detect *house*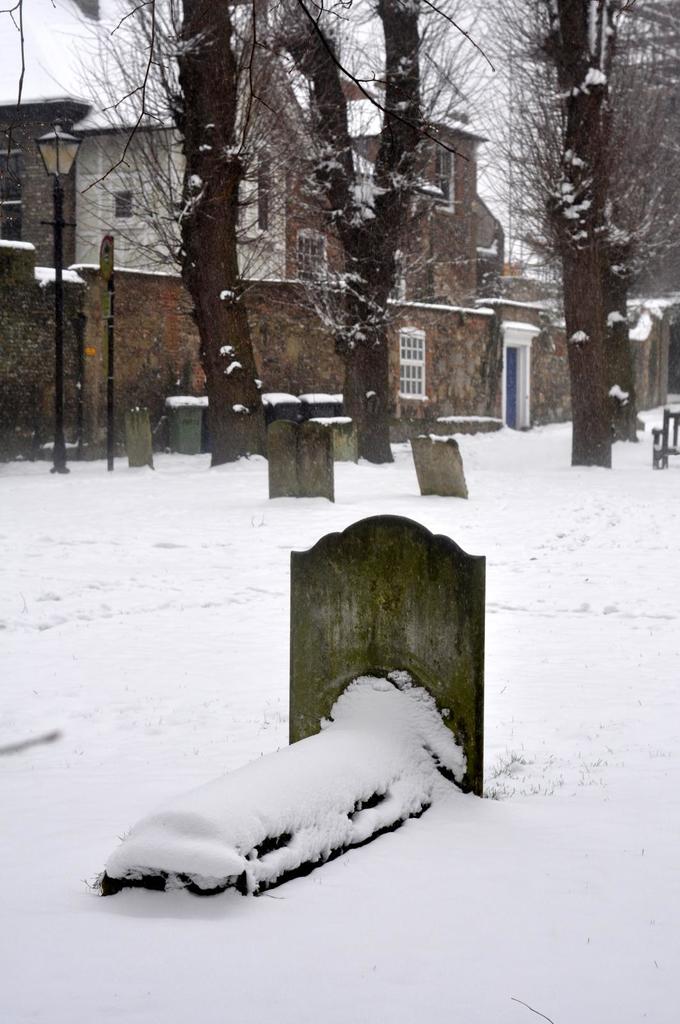
525 267 578 430
